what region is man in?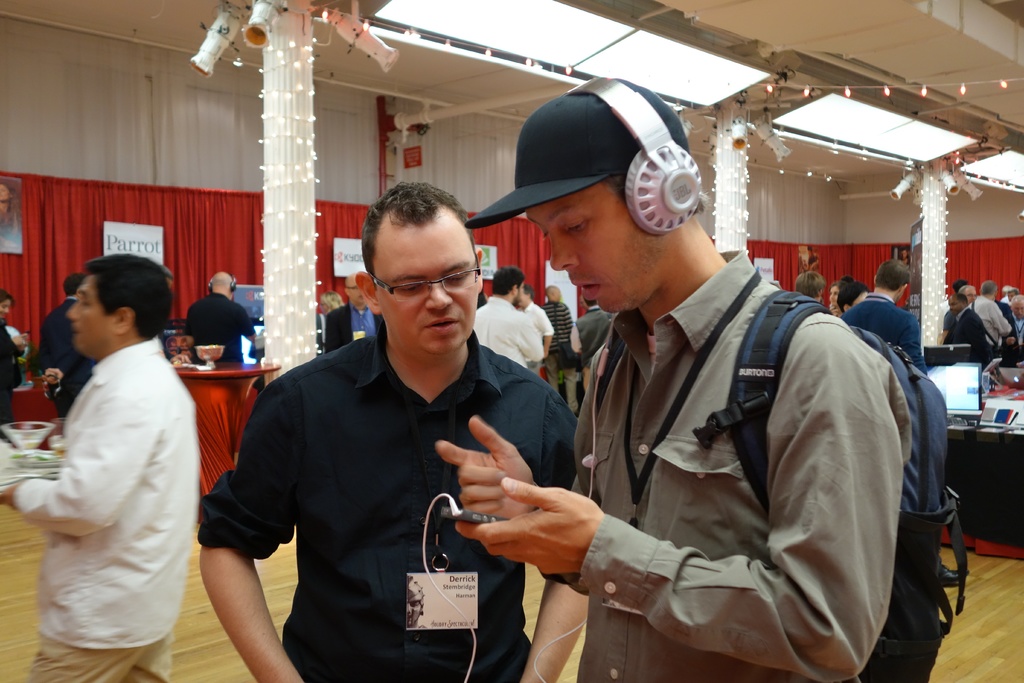
locate(521, 290, 554, 350).
